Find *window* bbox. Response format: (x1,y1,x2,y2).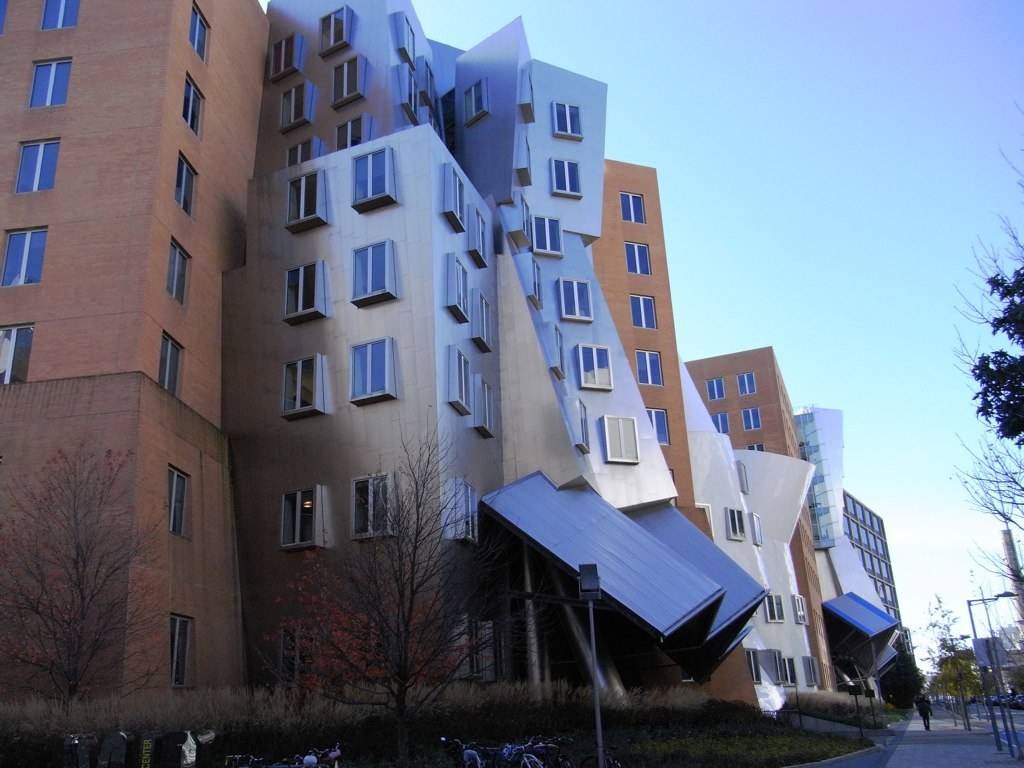
(444,162,468,228).
